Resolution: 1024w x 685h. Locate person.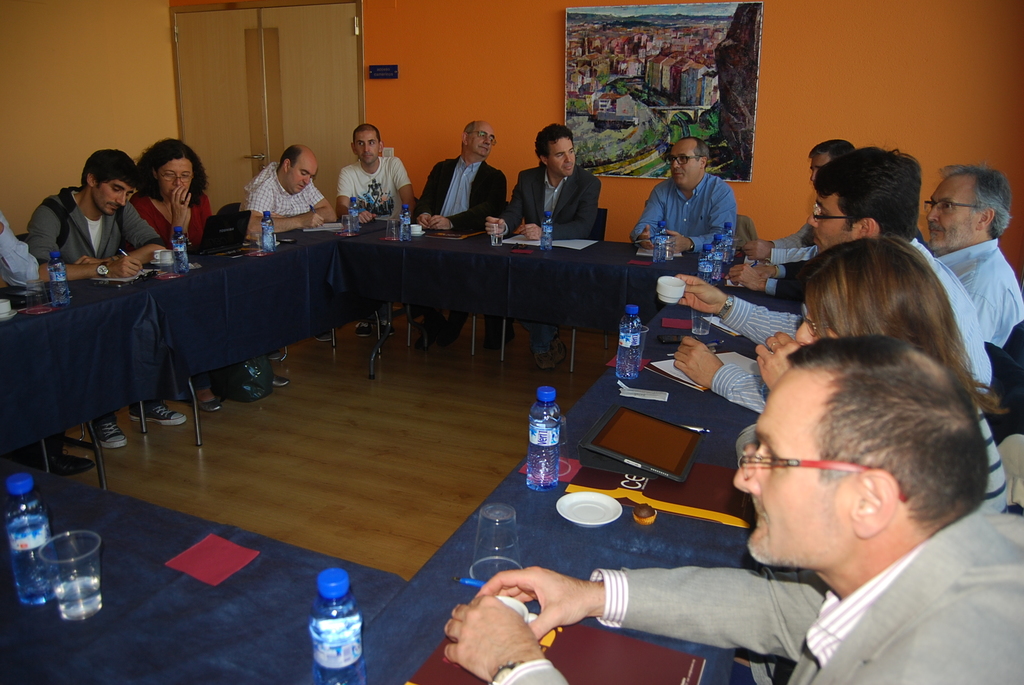
24, 141, 189, 453.
